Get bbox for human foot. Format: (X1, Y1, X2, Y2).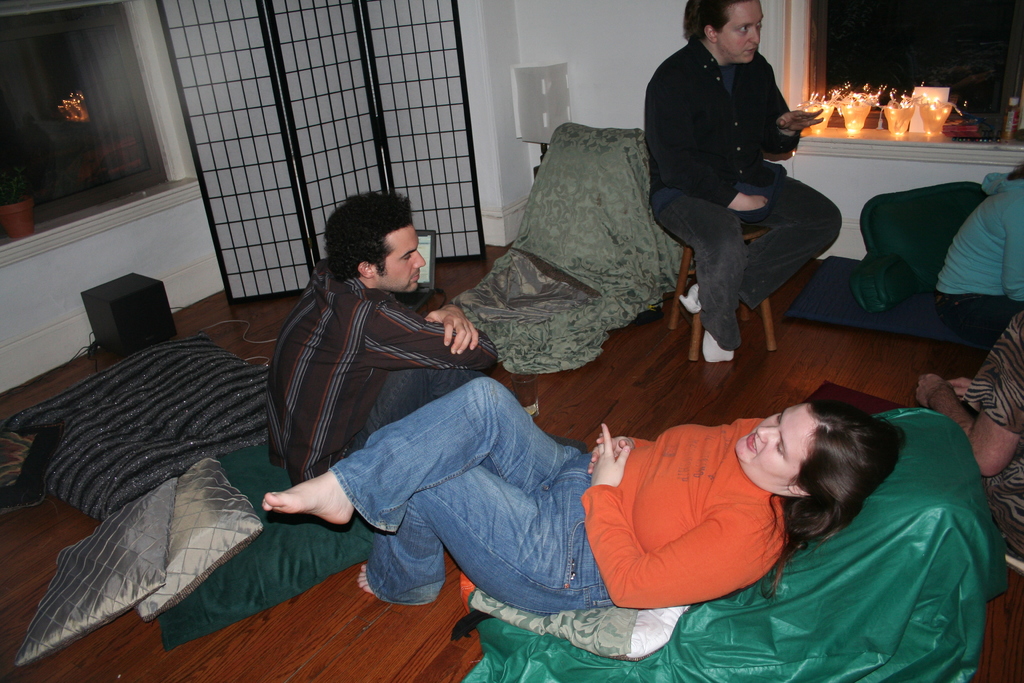
(677, 279, 700, 312).
